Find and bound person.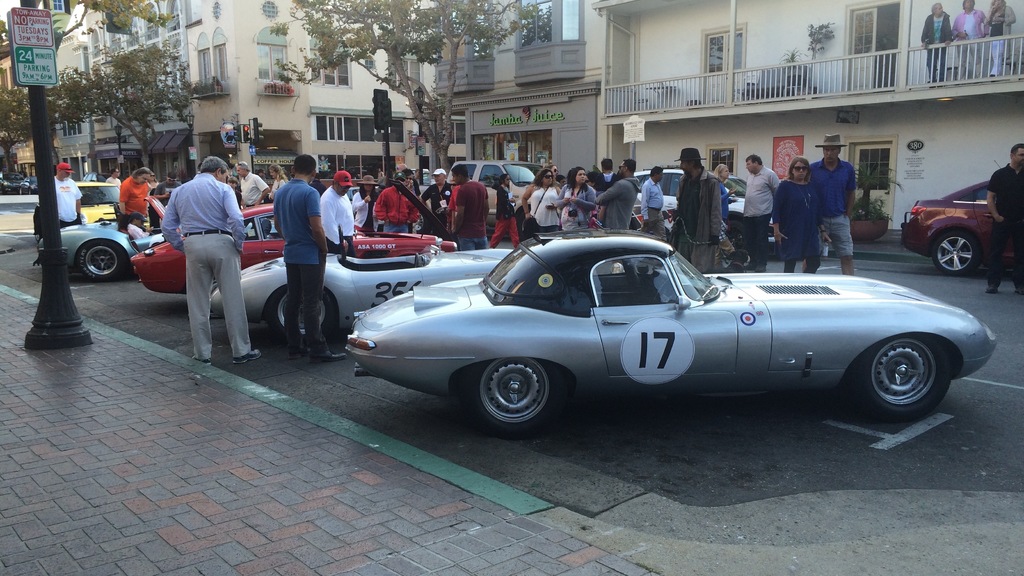
Bound: region(119, 163, 152, 227).
